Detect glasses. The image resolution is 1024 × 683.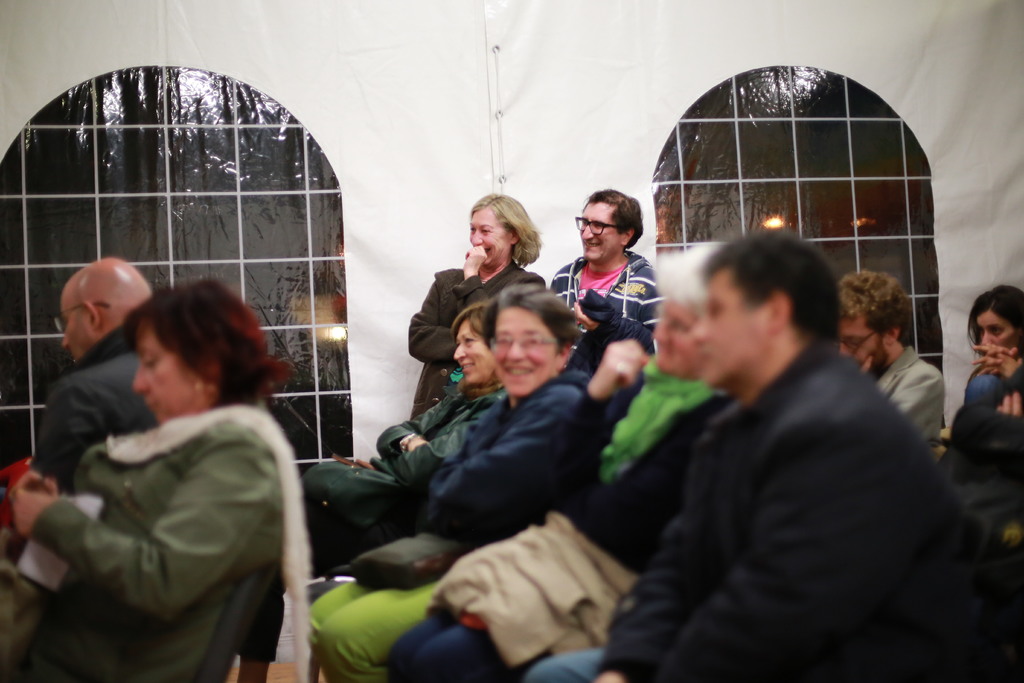
52 299 113 336.
